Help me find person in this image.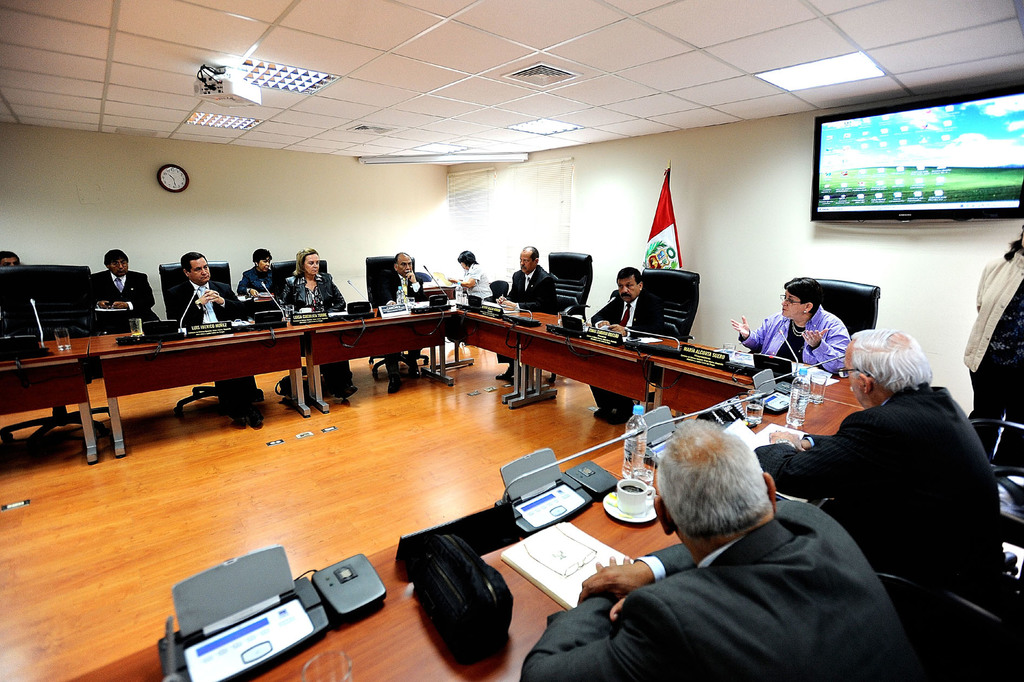
Found it: <bbox>447, 251, 495, 303</bbox>.
